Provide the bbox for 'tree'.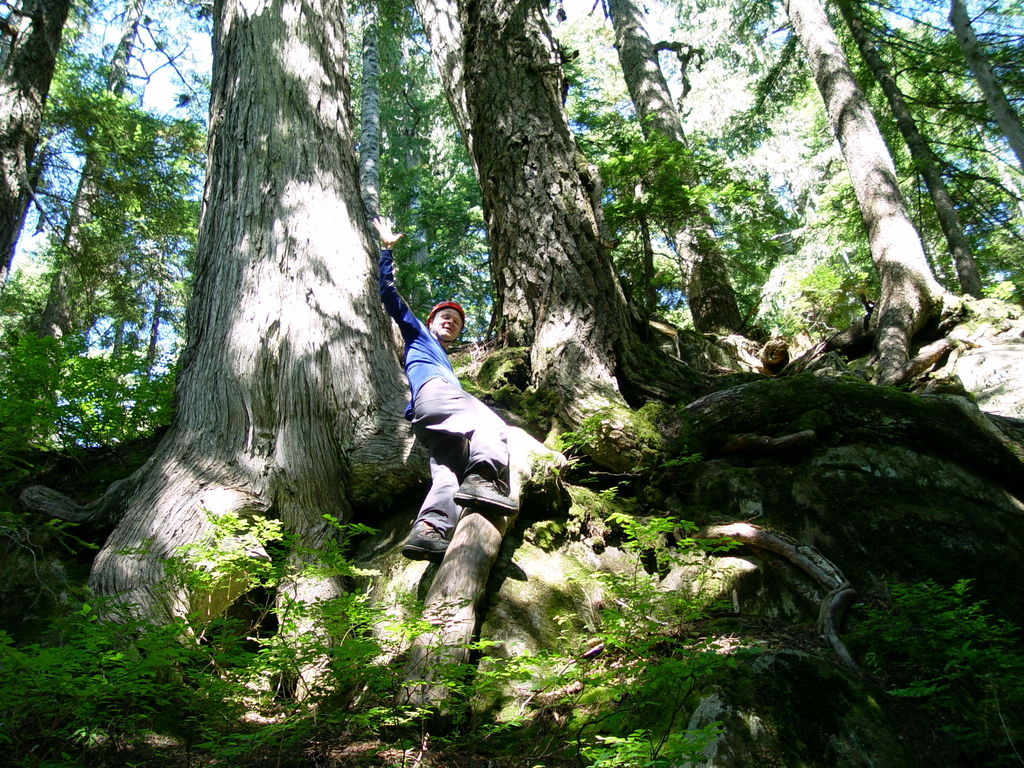
[x1=0, y1=0, x2=1023, y2=767].
